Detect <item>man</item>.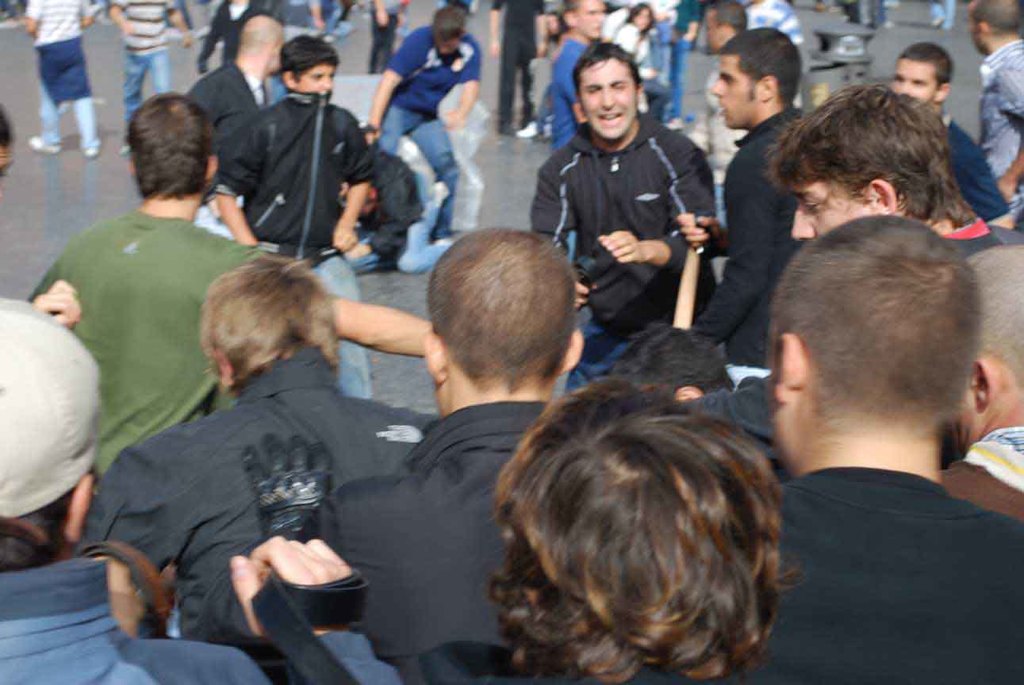
Detected at 968 0 1023 201.
